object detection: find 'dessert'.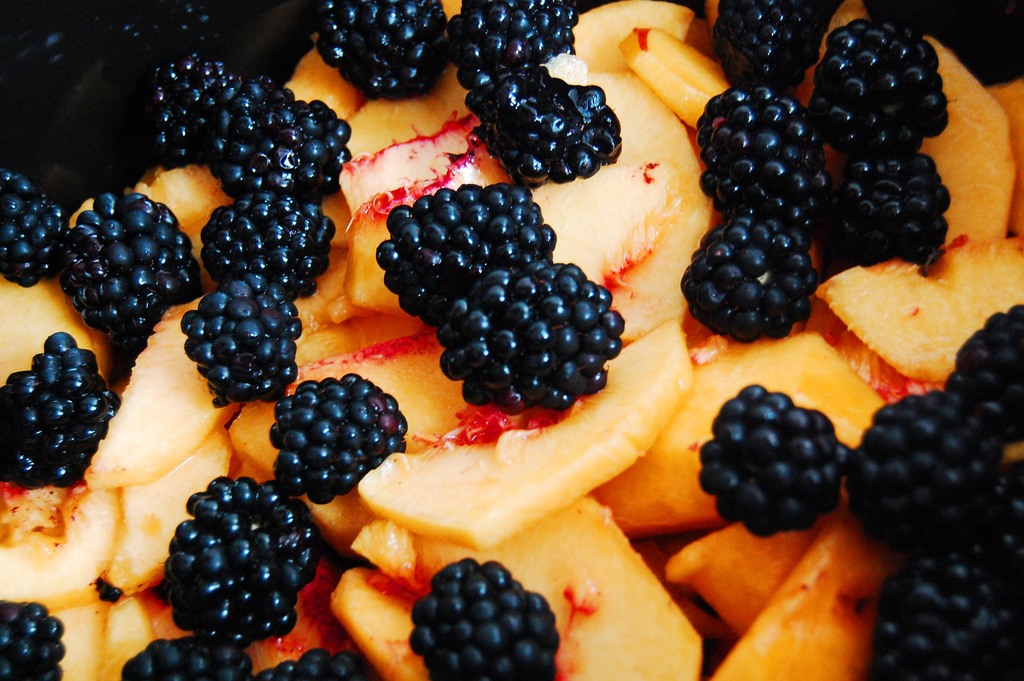
BBox(418, 552, 552, 680).
